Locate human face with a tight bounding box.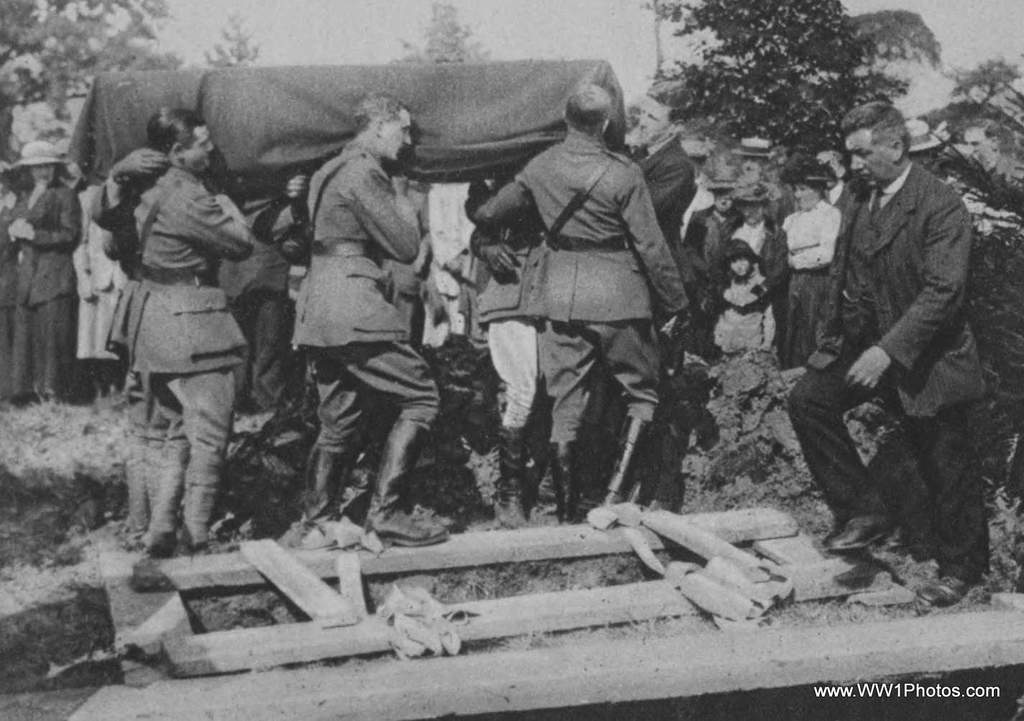
[635,94,665,142].
